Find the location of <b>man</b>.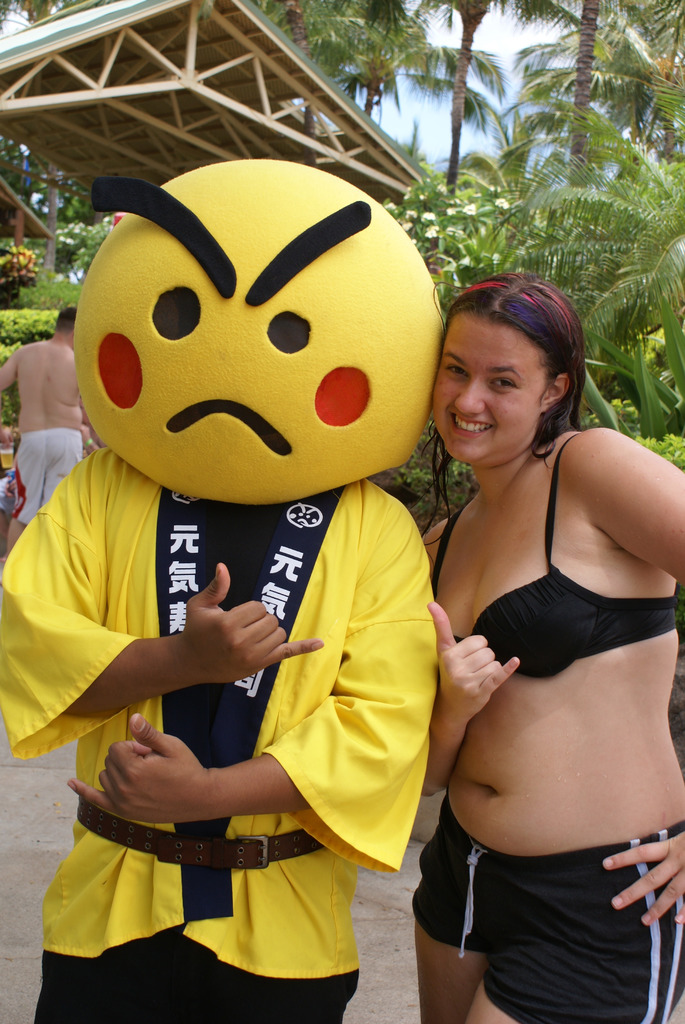
Location: (x1=0, y1=156, x2=443, y2=1023).
